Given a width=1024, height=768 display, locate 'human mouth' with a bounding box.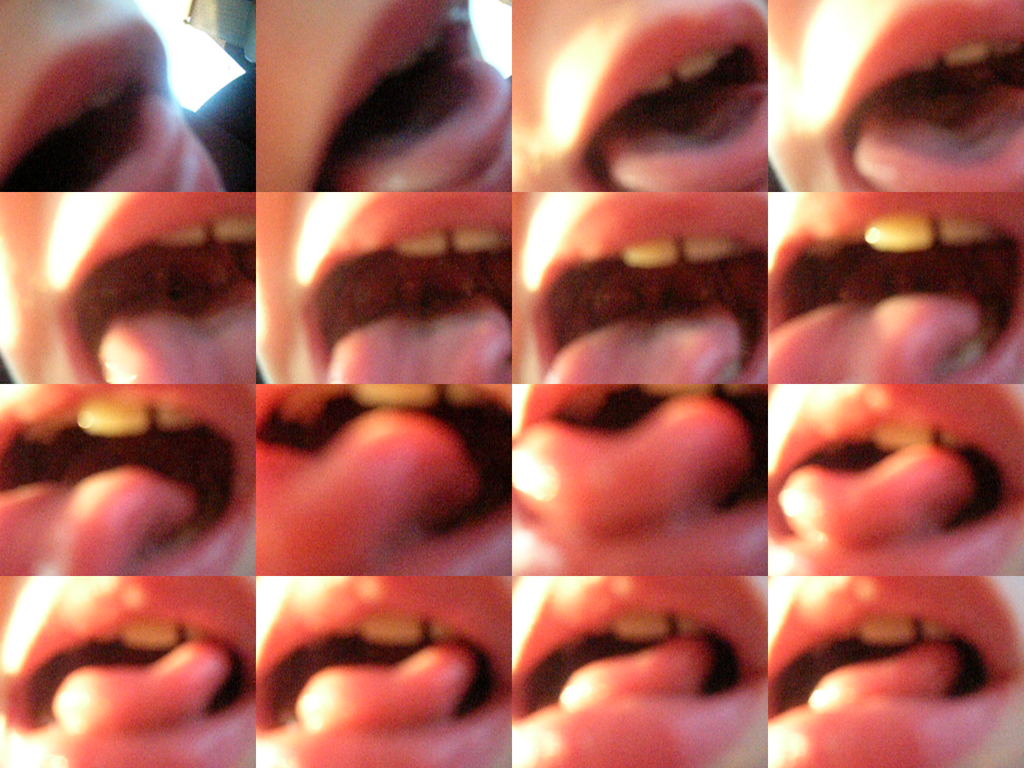
Located: (255,384,515,579).
